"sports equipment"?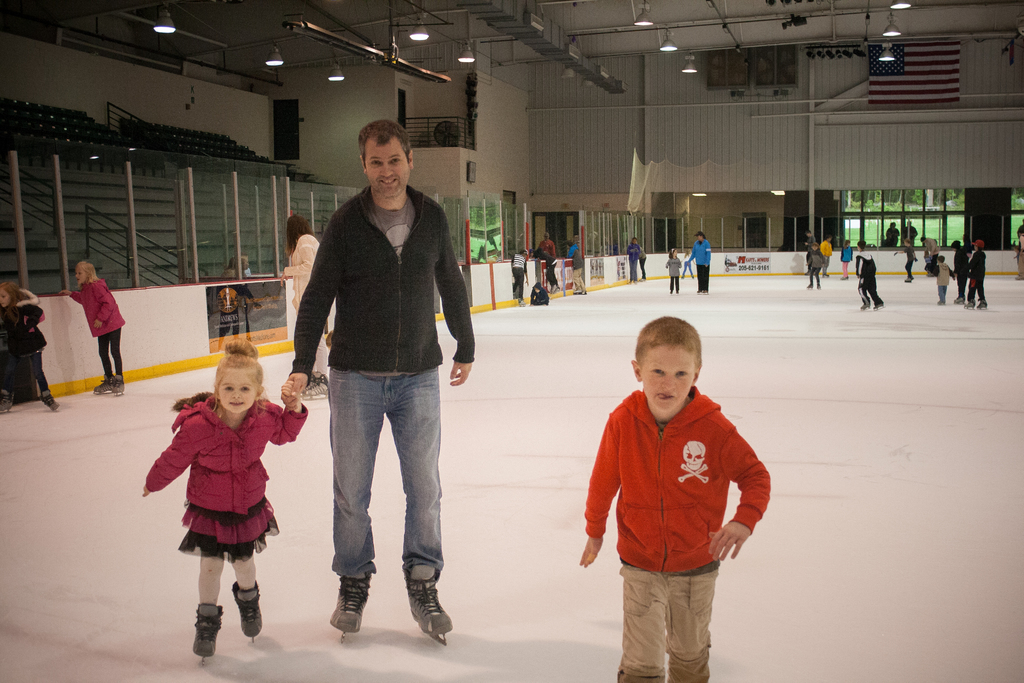
929 272 936 277
